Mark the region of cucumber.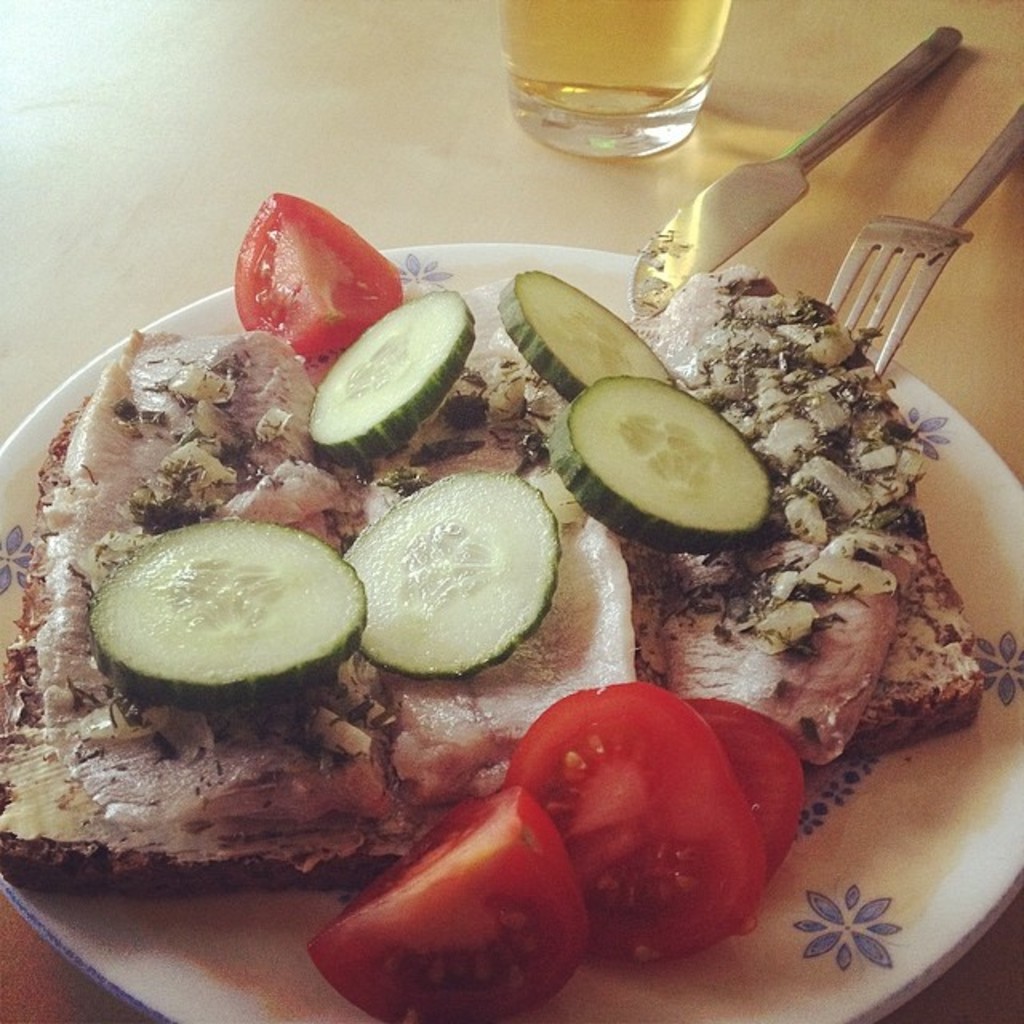
Region: Rect(310, 290, 475, 469).
